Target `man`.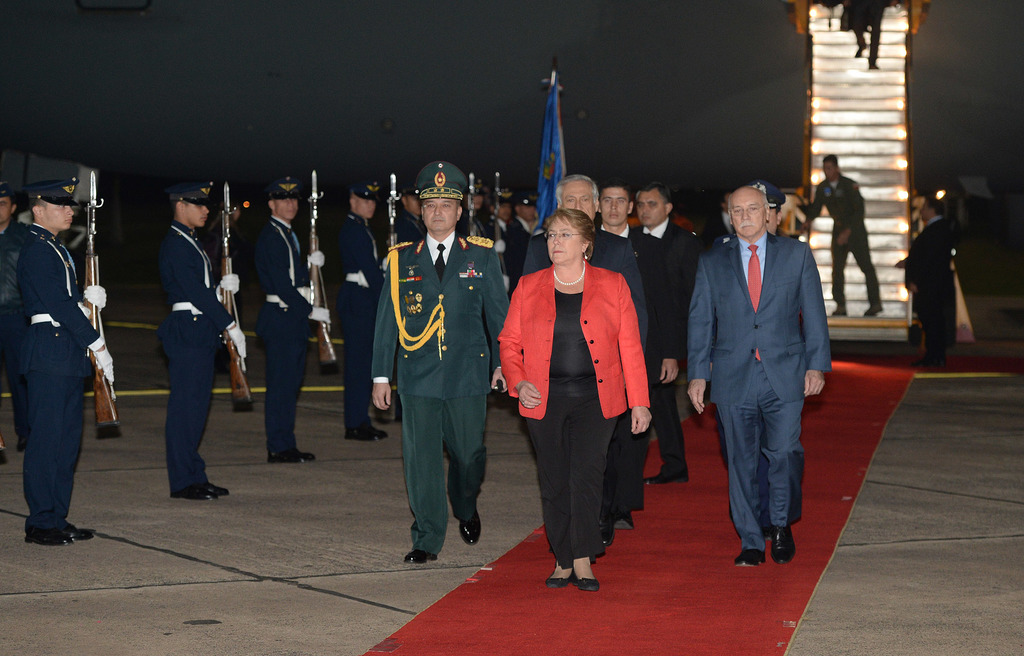
Target region: 372,161,510,568.
